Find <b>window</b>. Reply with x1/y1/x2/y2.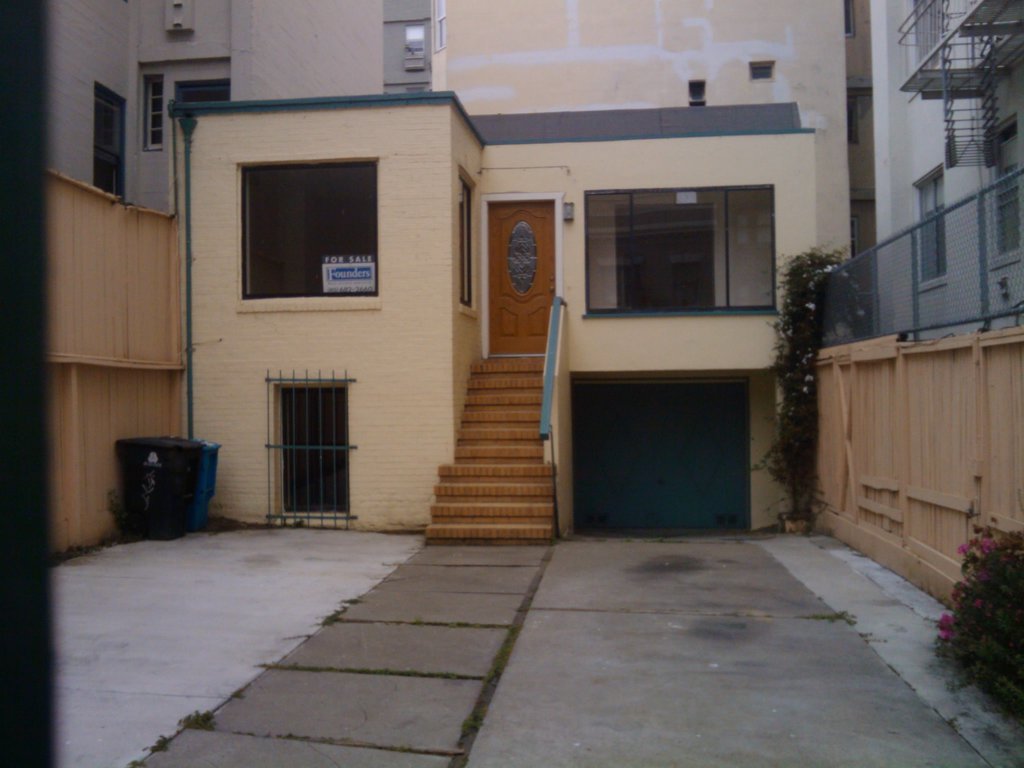
240/159/376/303.
